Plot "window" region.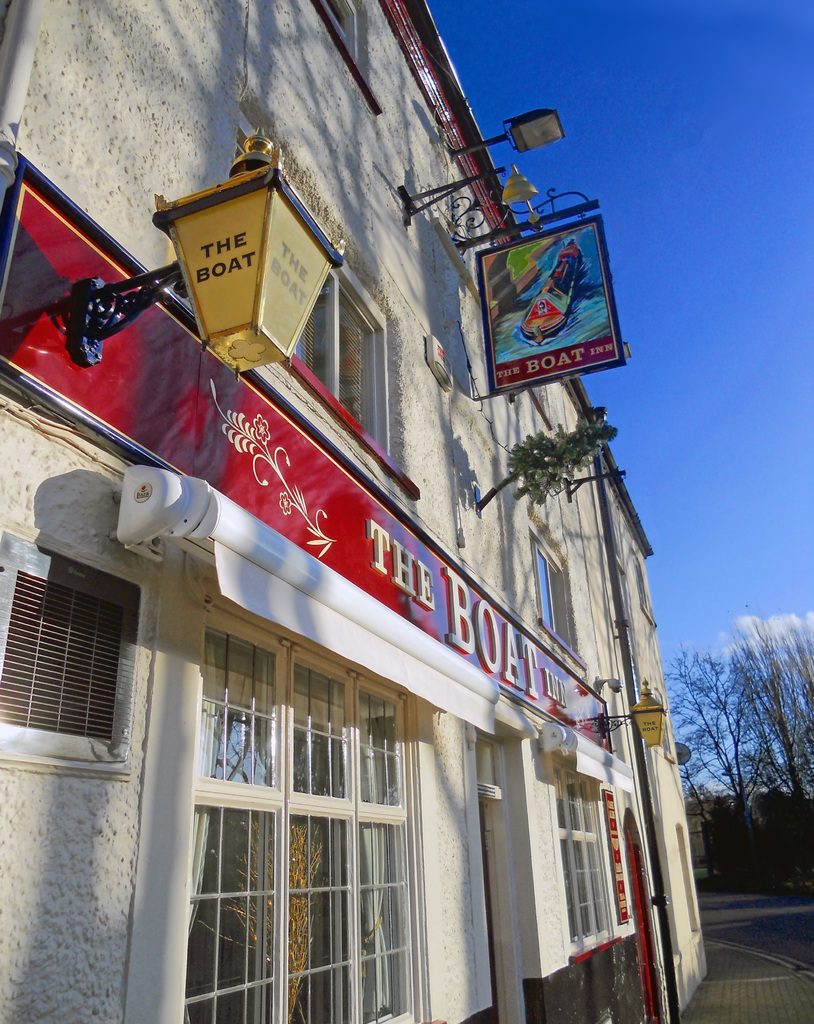
Plotted at [x1=528, y1=507, x2=580, y2=668].
